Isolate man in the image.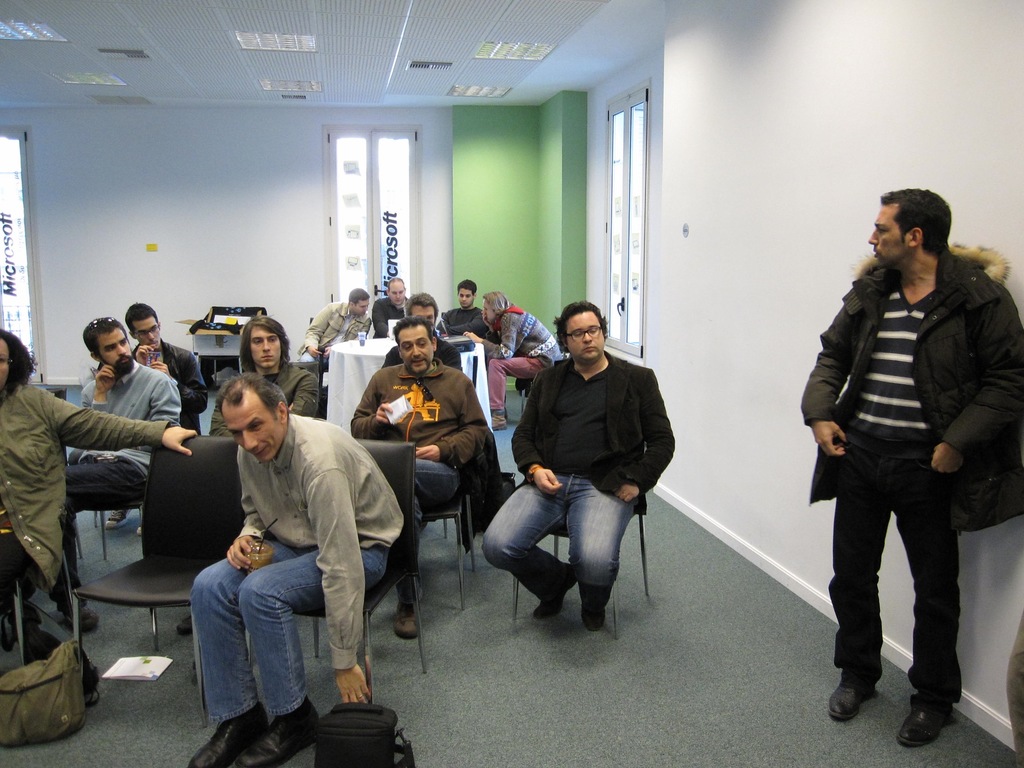
Isolated region: box(481, 302, 676, 628).
